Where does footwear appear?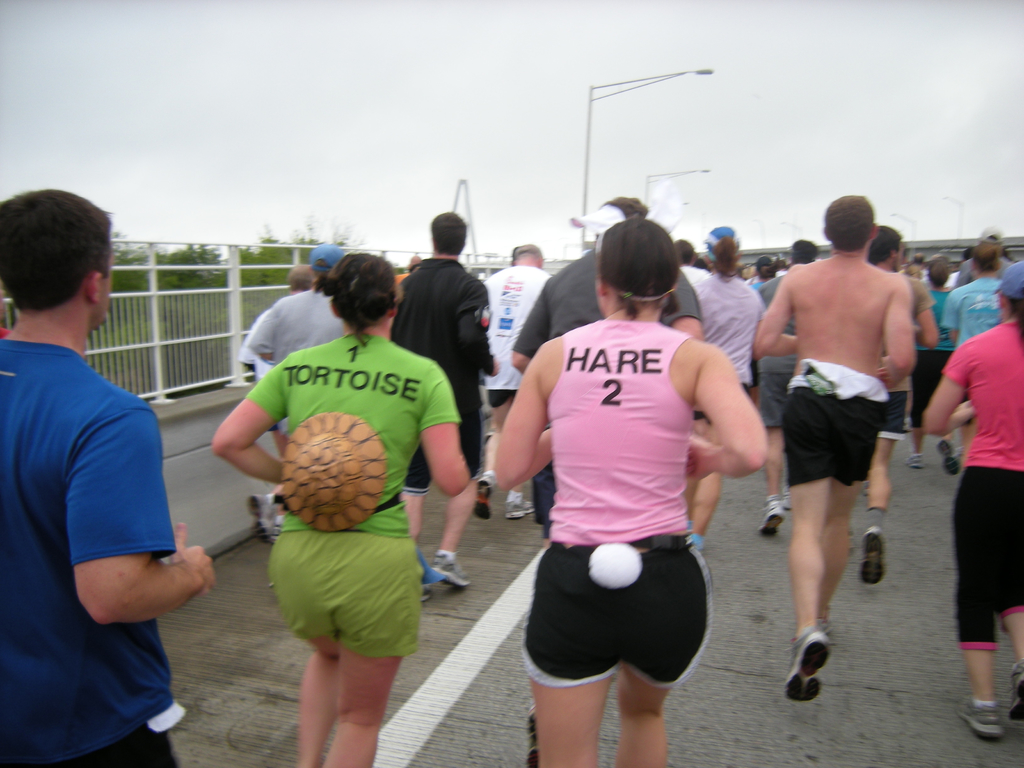
Appears at pyautogui.locateOnScreen(428, 550, 469, 589).
